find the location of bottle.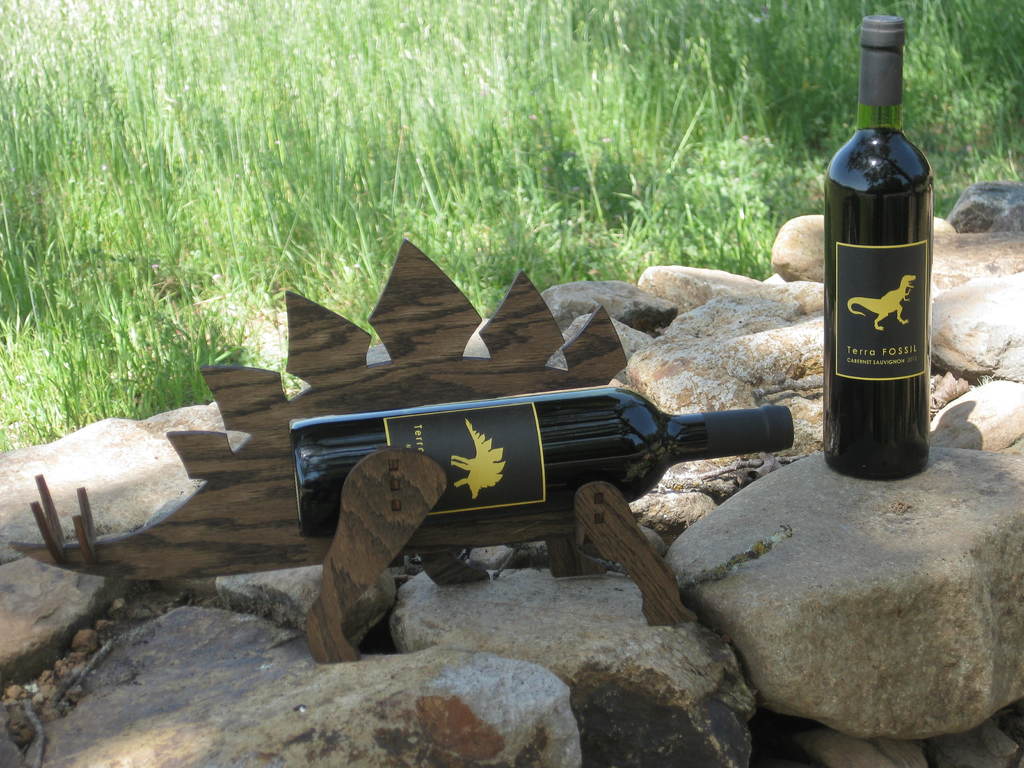
Location: left=282, top=390, right=802, bottom=524.
